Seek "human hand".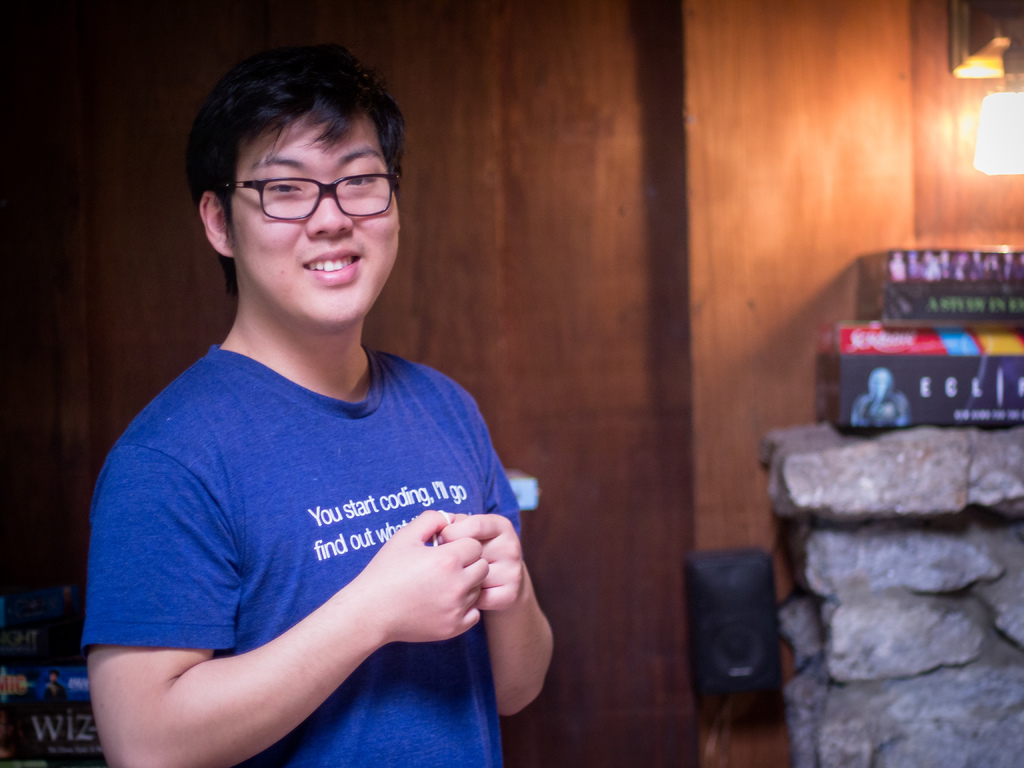
select_region(356, 508, 492, 648).
